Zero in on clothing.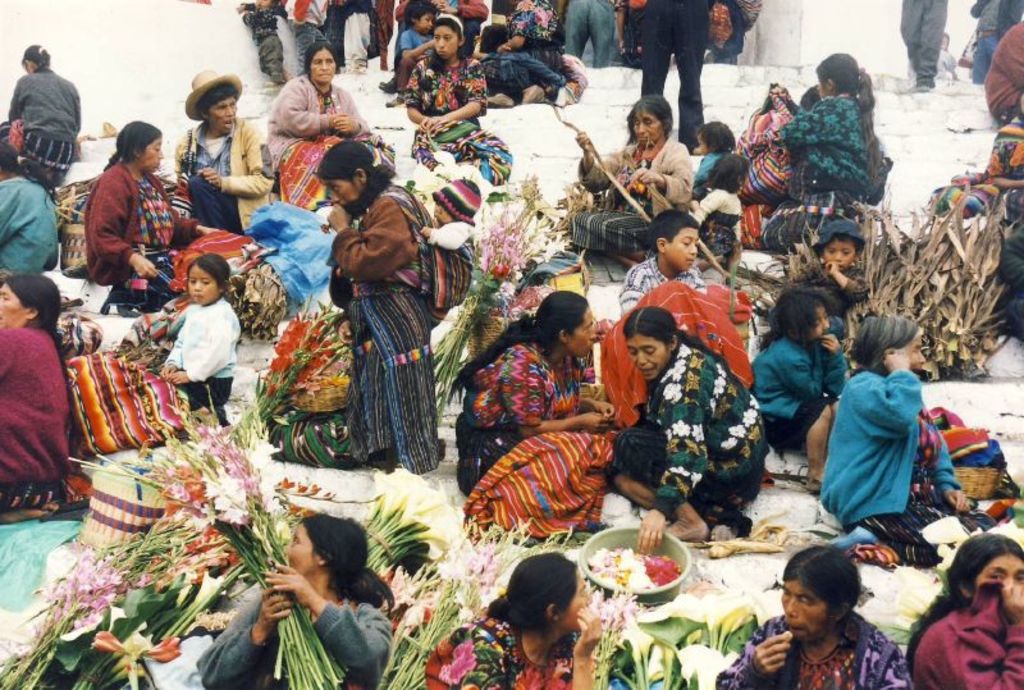
Zeroed in: box(628, 0, 700, 143).
